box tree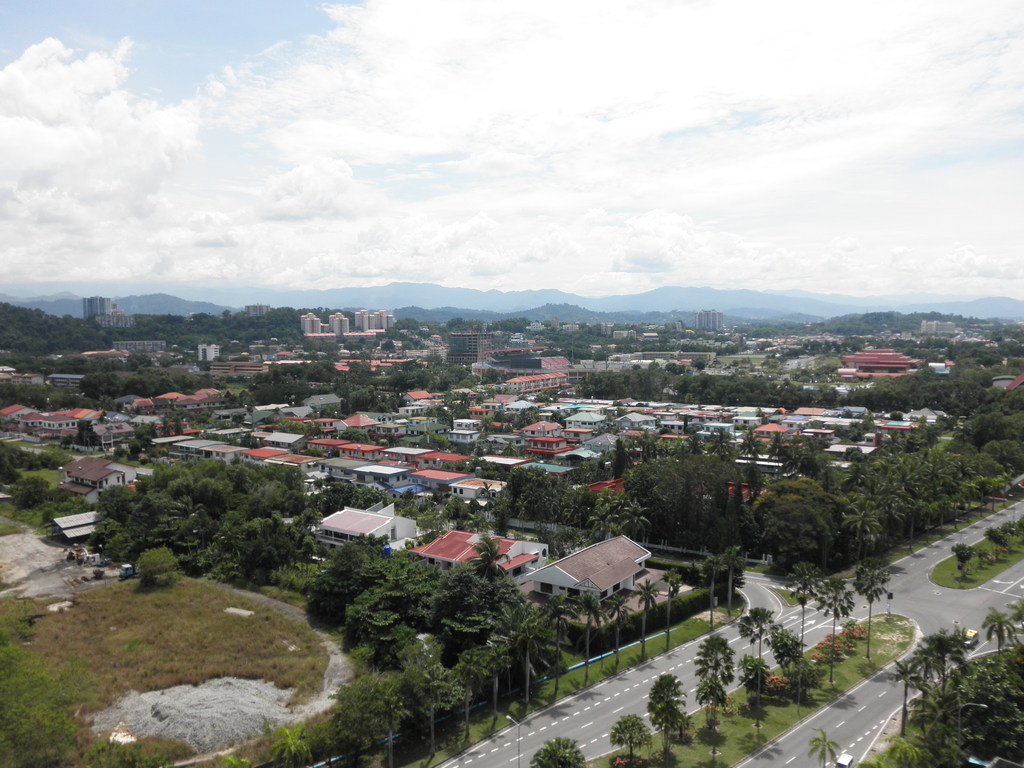
Rect(644, 695, 687, 767)
